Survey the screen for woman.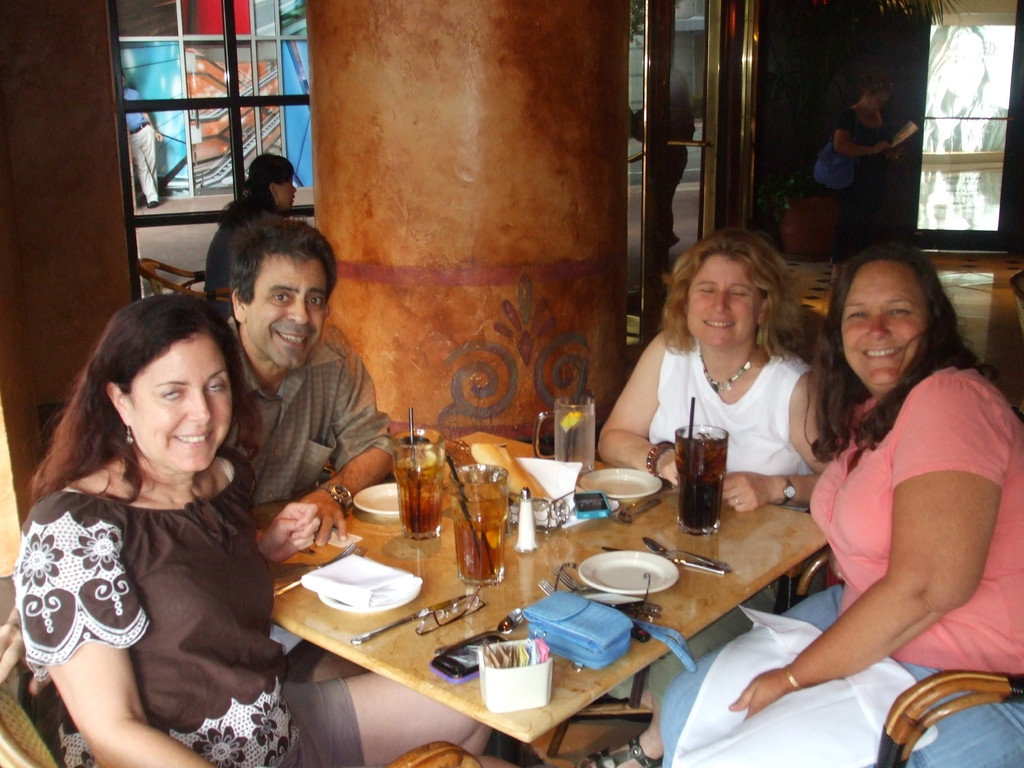
Survey found: left=200, top=150, right=295, bottom=296.
